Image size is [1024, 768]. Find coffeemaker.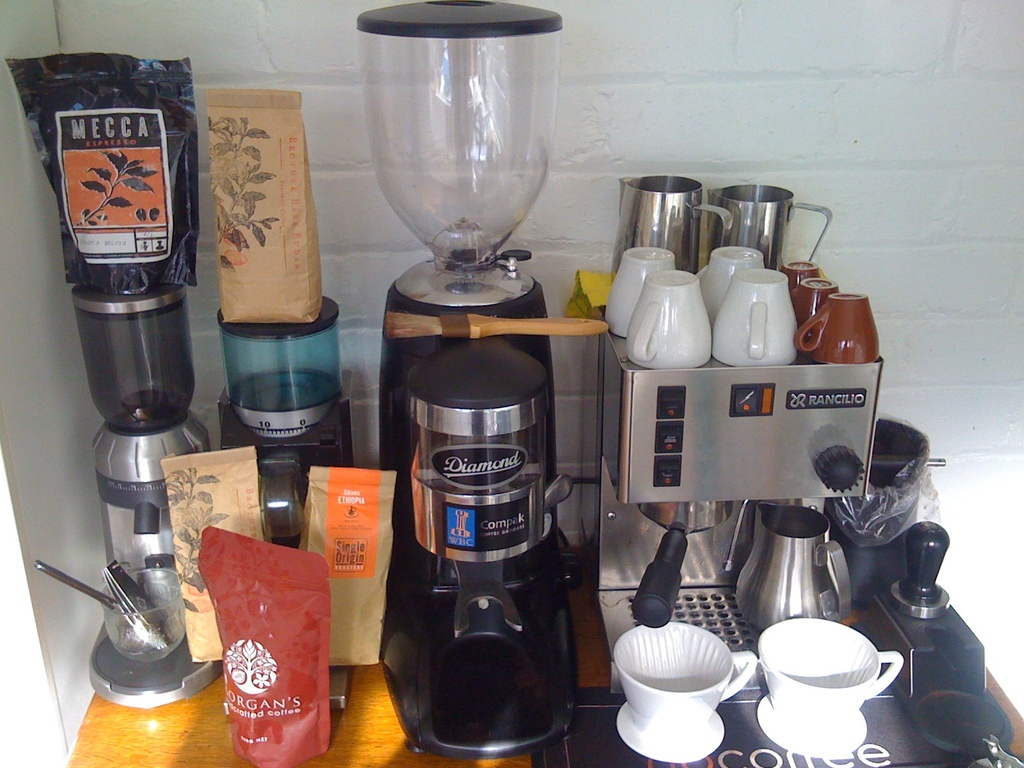
rect(214, 292, 348, 717).
